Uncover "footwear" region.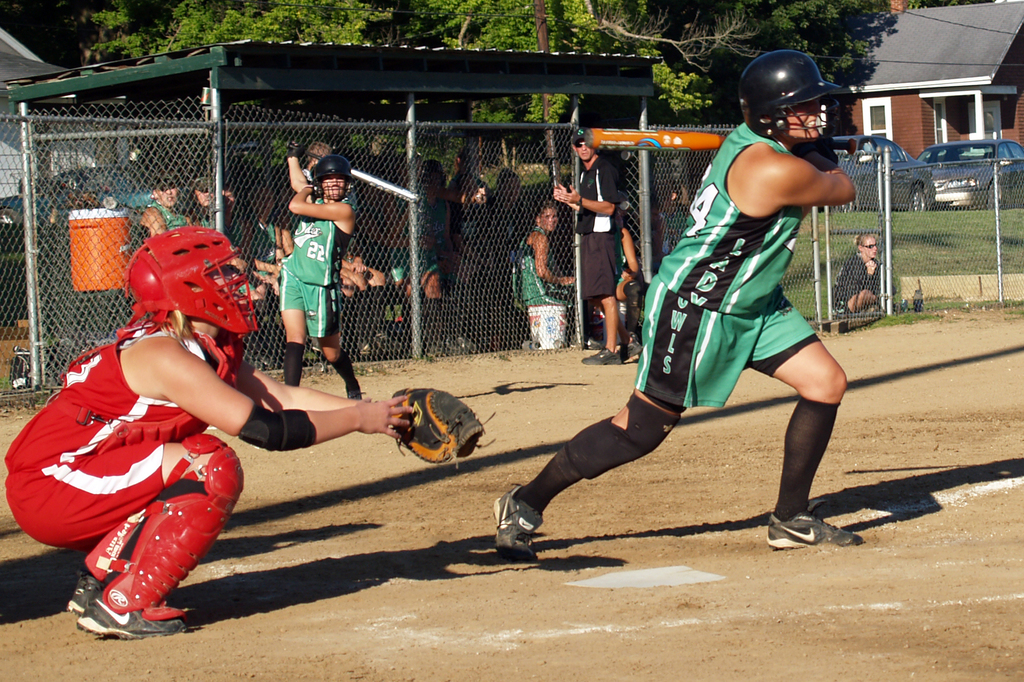
Uncovered: 494:493:555:570.
